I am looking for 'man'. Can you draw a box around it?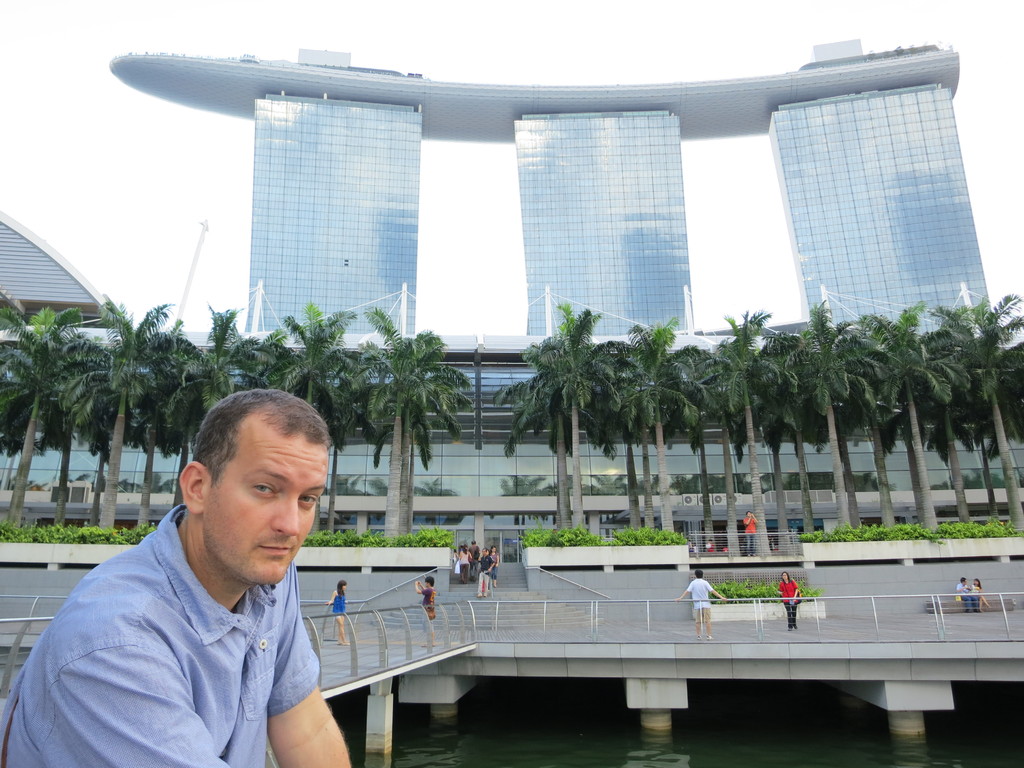
Sure, the bounding box is l=744, t=511, r=762, b=559.
